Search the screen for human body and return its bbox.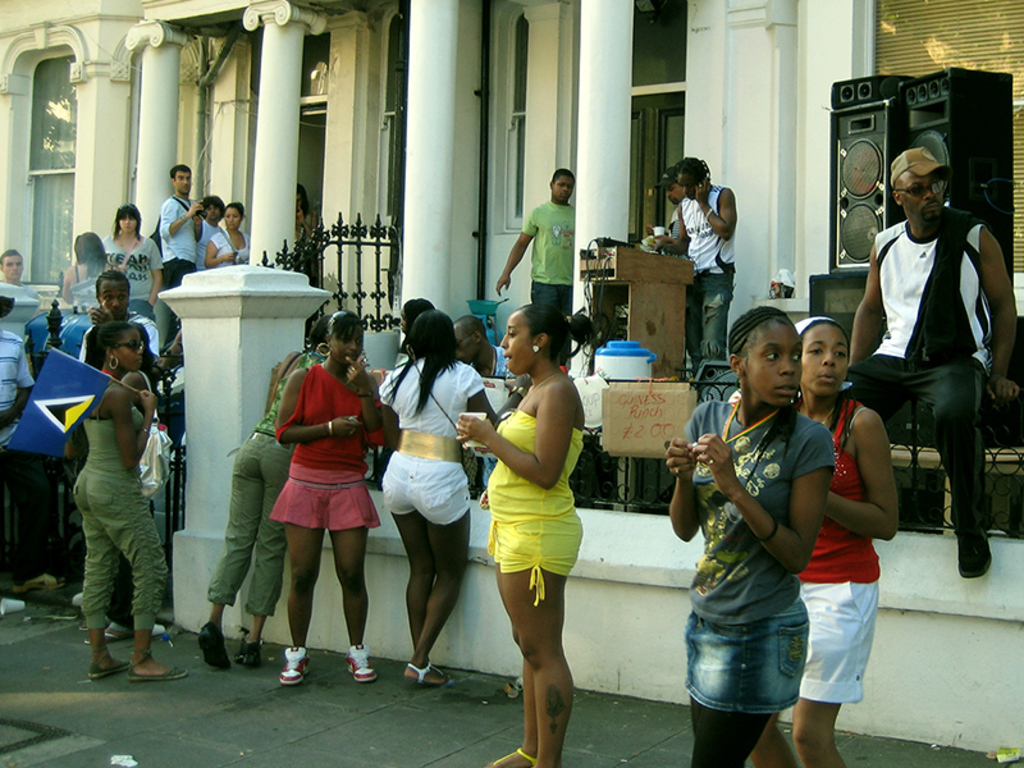
Found: BBox(655, 154, 736, 383).
